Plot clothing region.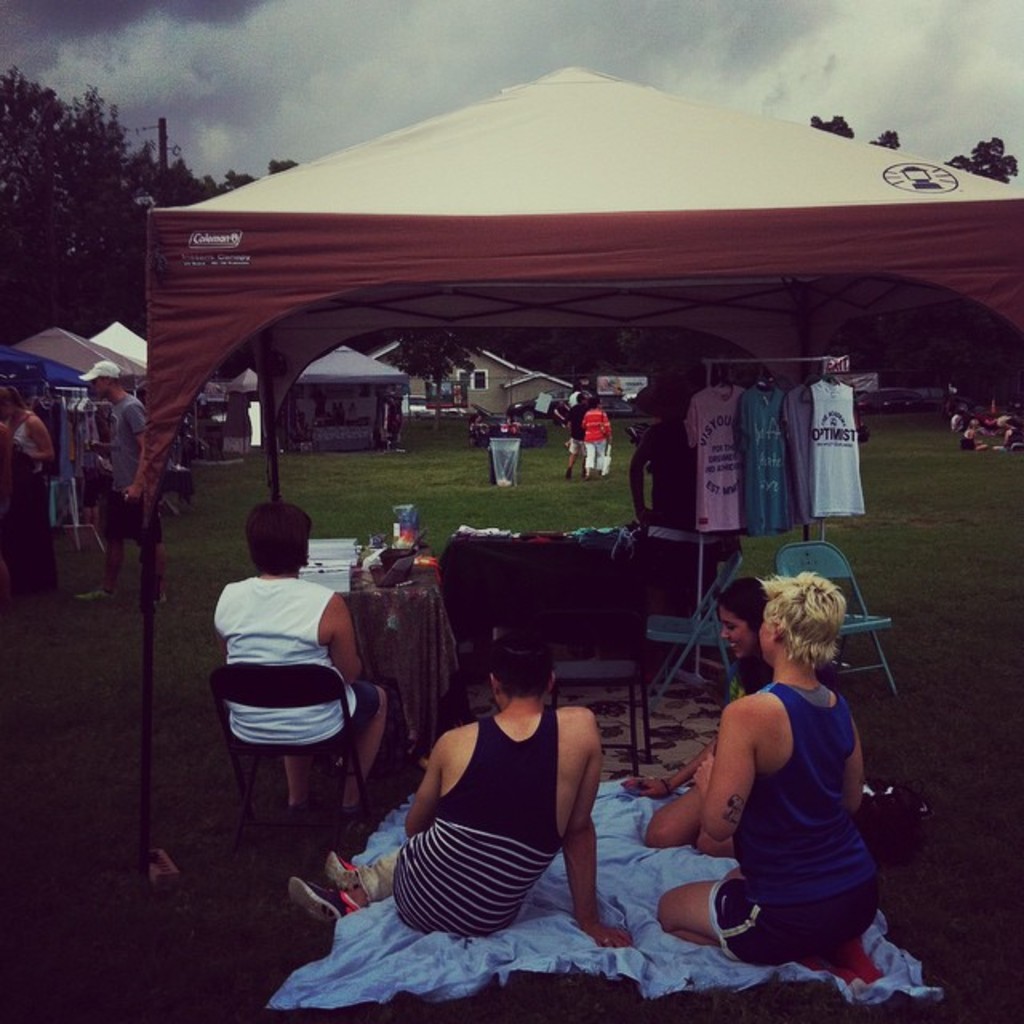
Plotted at [x1=72, y1=397, x2=101, y2=482].
